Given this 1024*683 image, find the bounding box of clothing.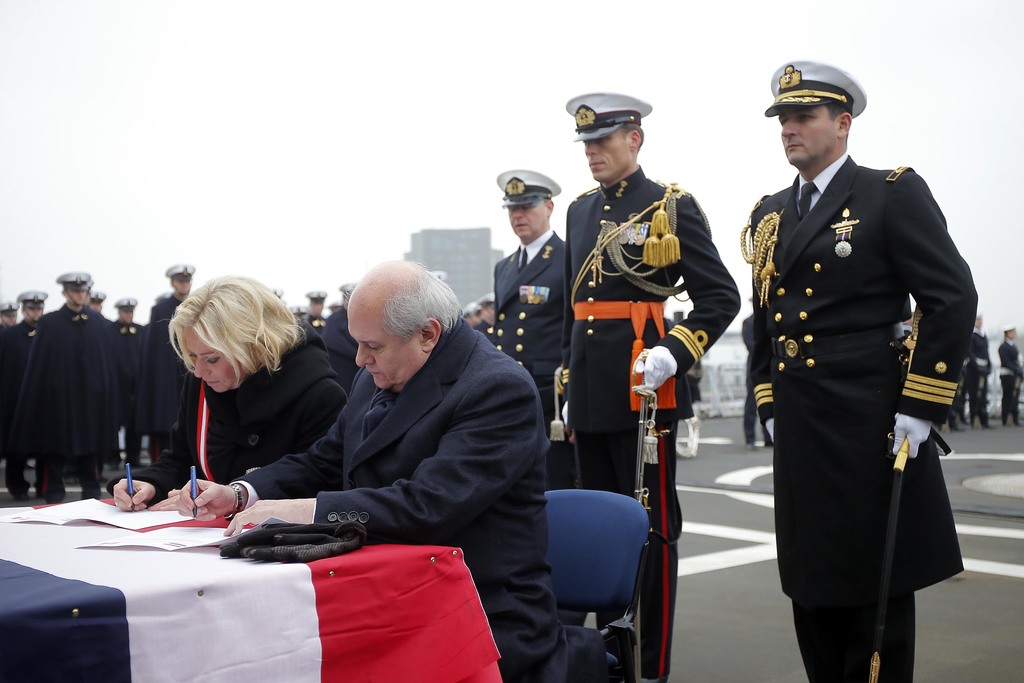
box=[746, 135, 980, 650].
